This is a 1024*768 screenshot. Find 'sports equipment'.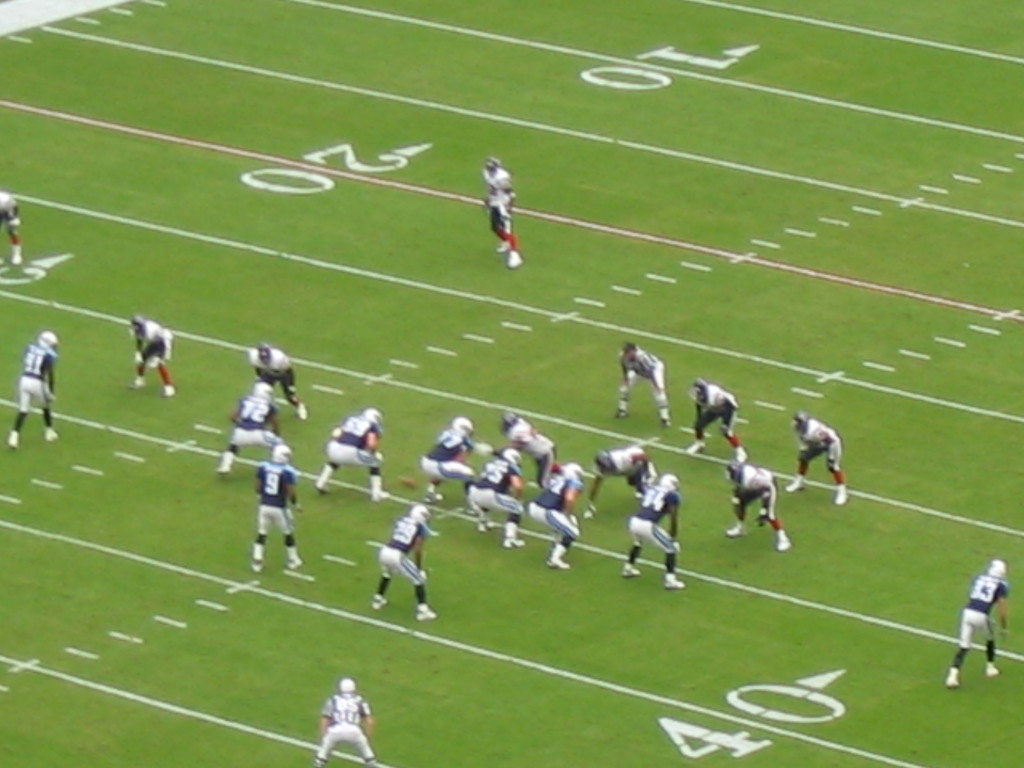
Bounding box: x1=44 y1=426 x2=56 y2=446.
